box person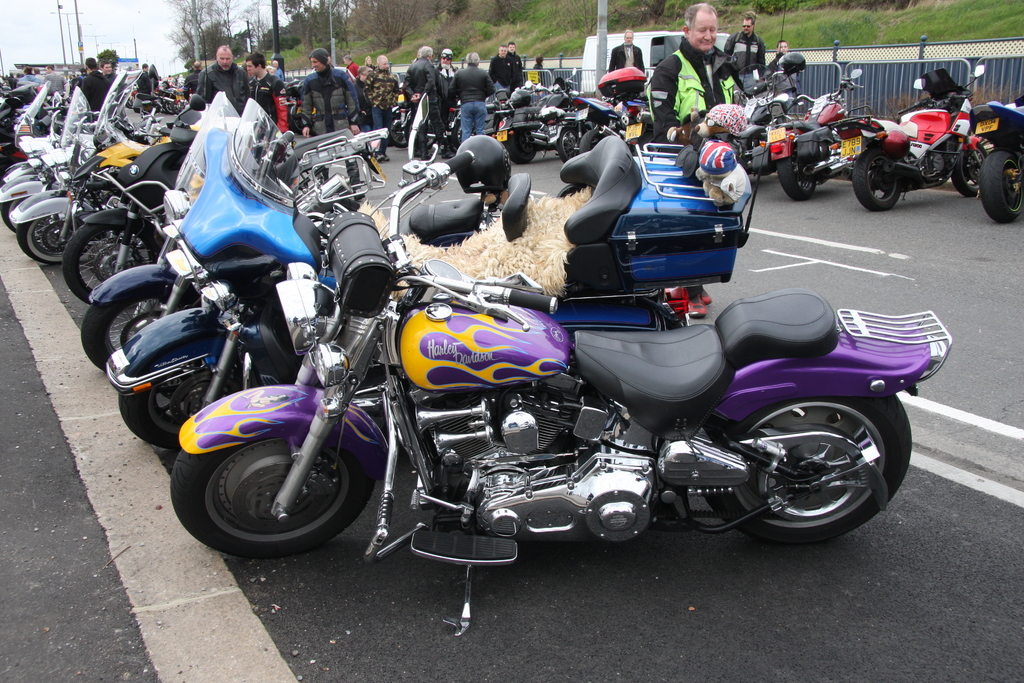
BBox(351, 67, 381, 132)
